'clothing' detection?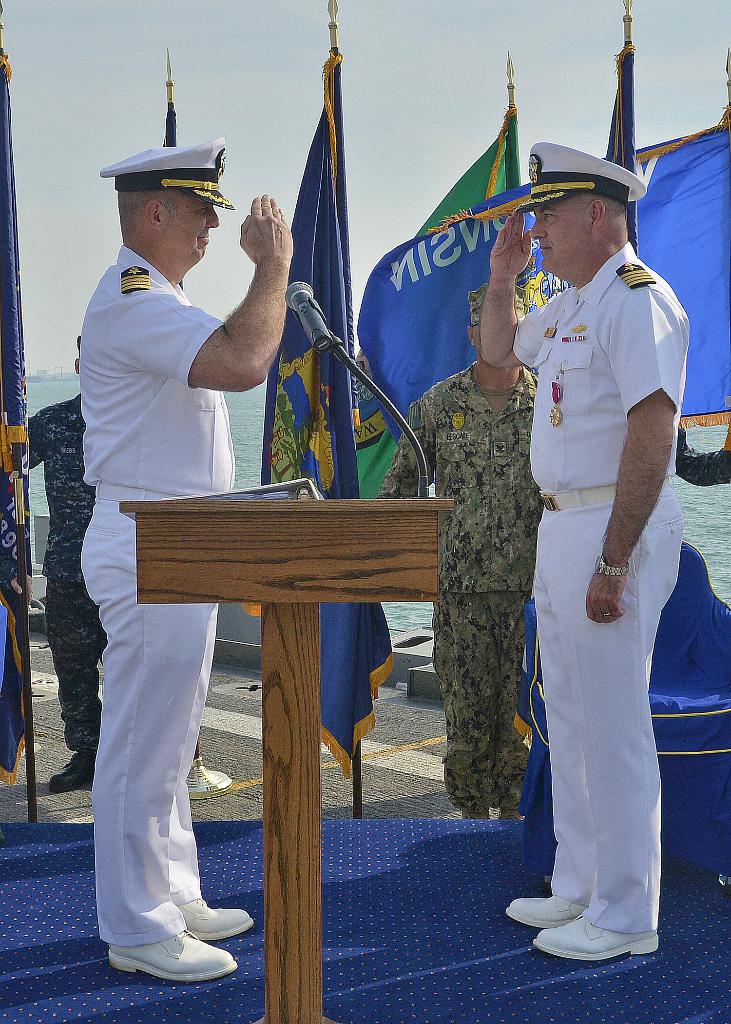
x1=367 y1=356 x2=533 y2=810
